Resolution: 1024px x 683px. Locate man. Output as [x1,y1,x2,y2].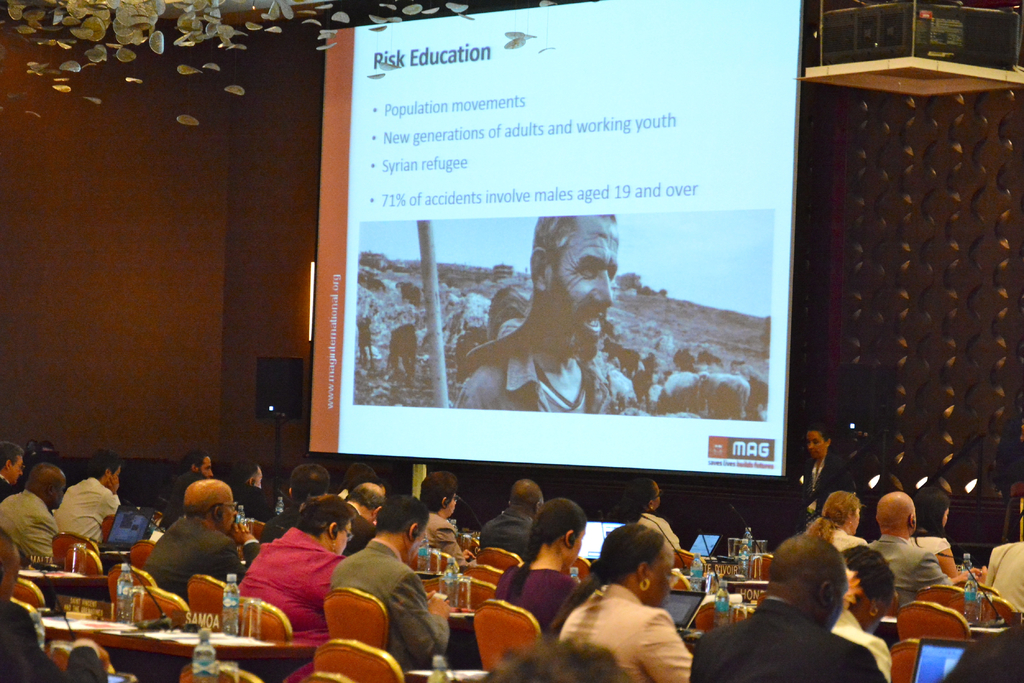
[472,478,551,572].
